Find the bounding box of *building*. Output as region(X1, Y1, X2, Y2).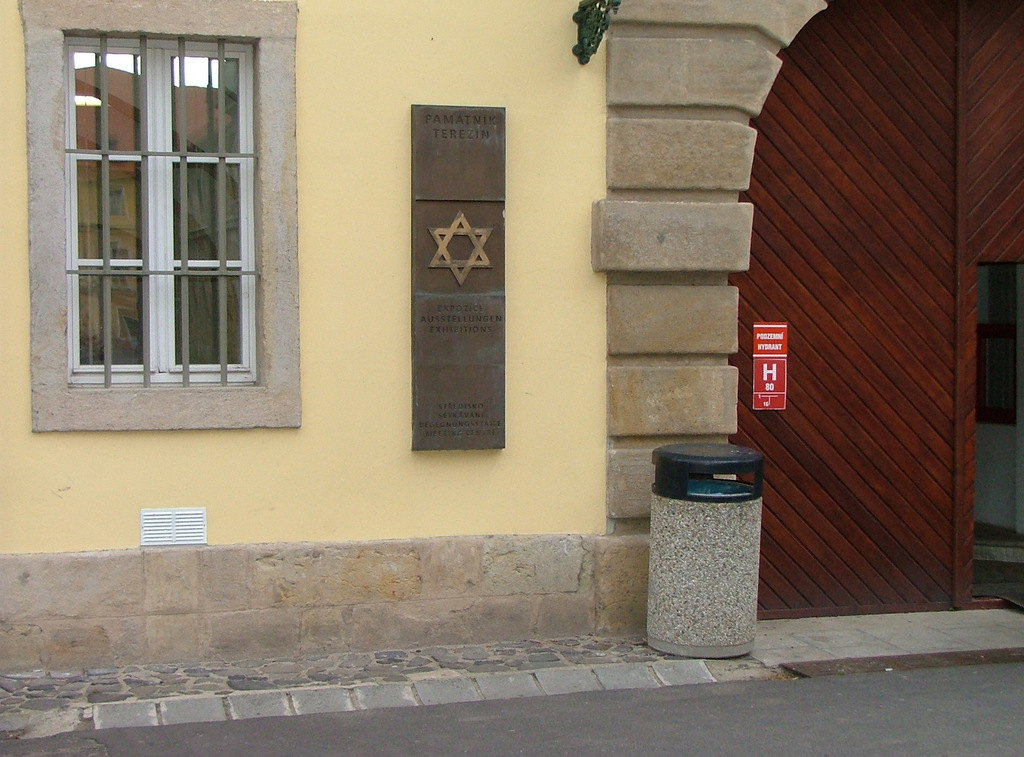
region(0, 0, 1023, 675).
